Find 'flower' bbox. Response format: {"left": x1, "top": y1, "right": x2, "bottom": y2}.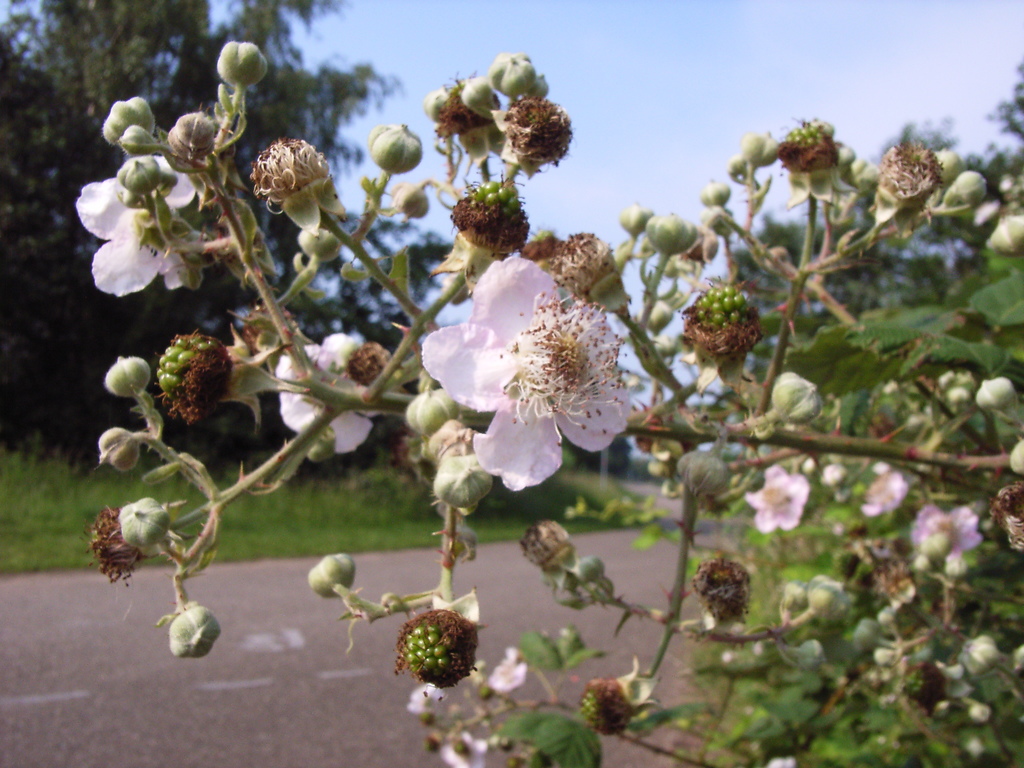
{"left": 276, "top": 329, "right": 387, "bottom": 456}.
